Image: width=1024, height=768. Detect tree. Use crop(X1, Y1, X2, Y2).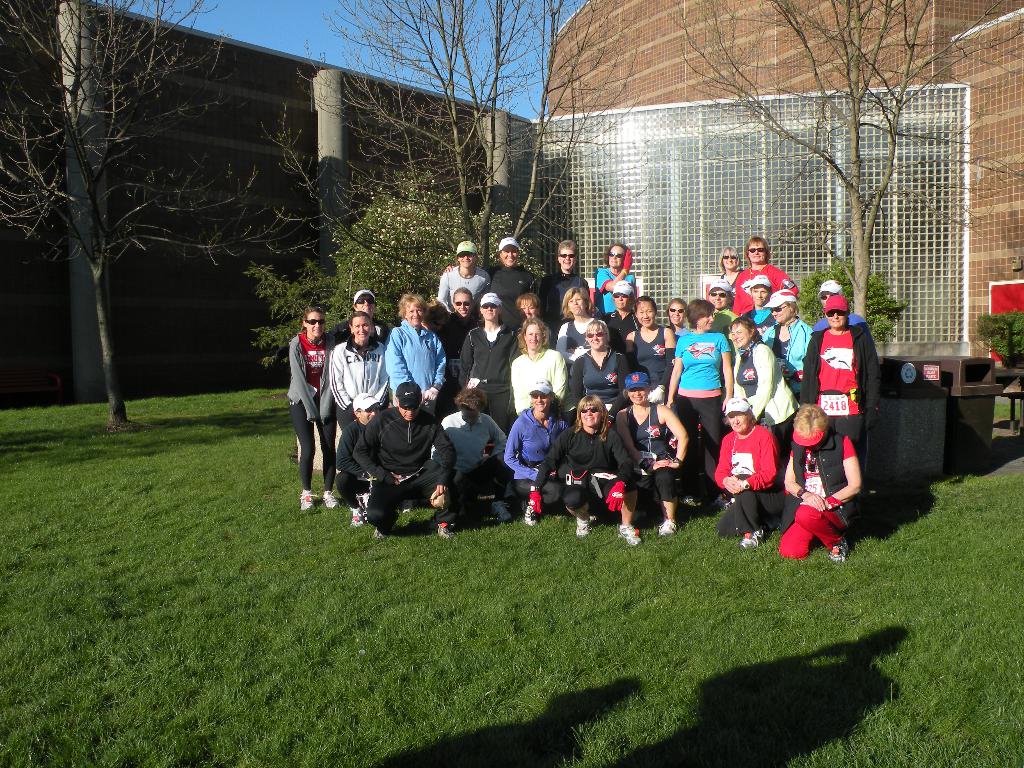
crop(271, 3, 646, 320).
